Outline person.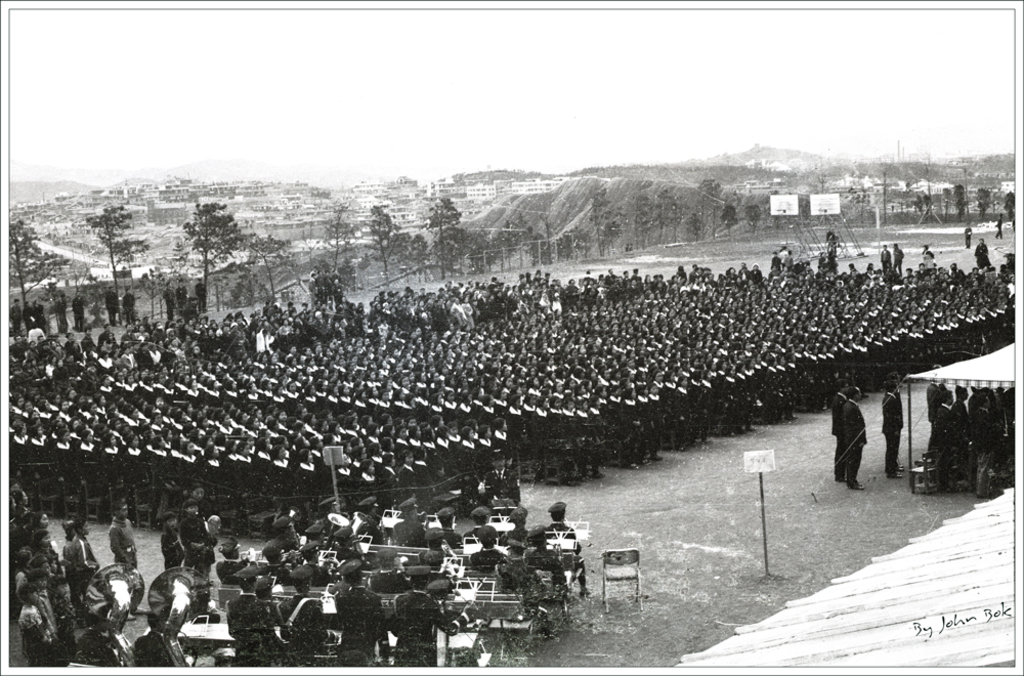
Outline: (1010, 210, 1016, 230).
